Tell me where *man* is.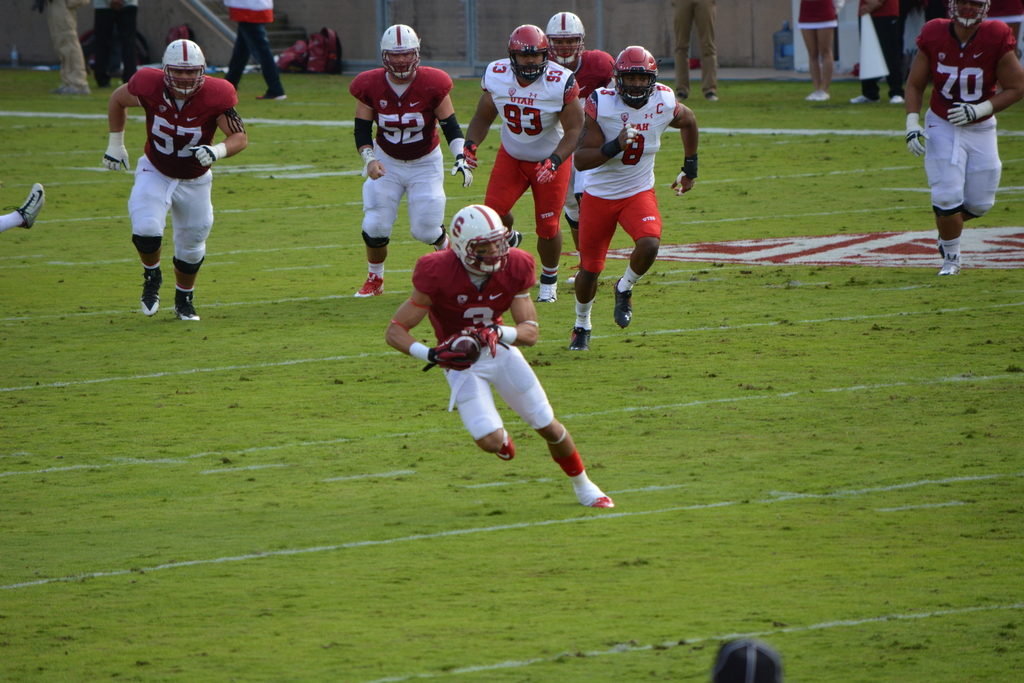
*man* is at detection(384, 204, 616, 509).
